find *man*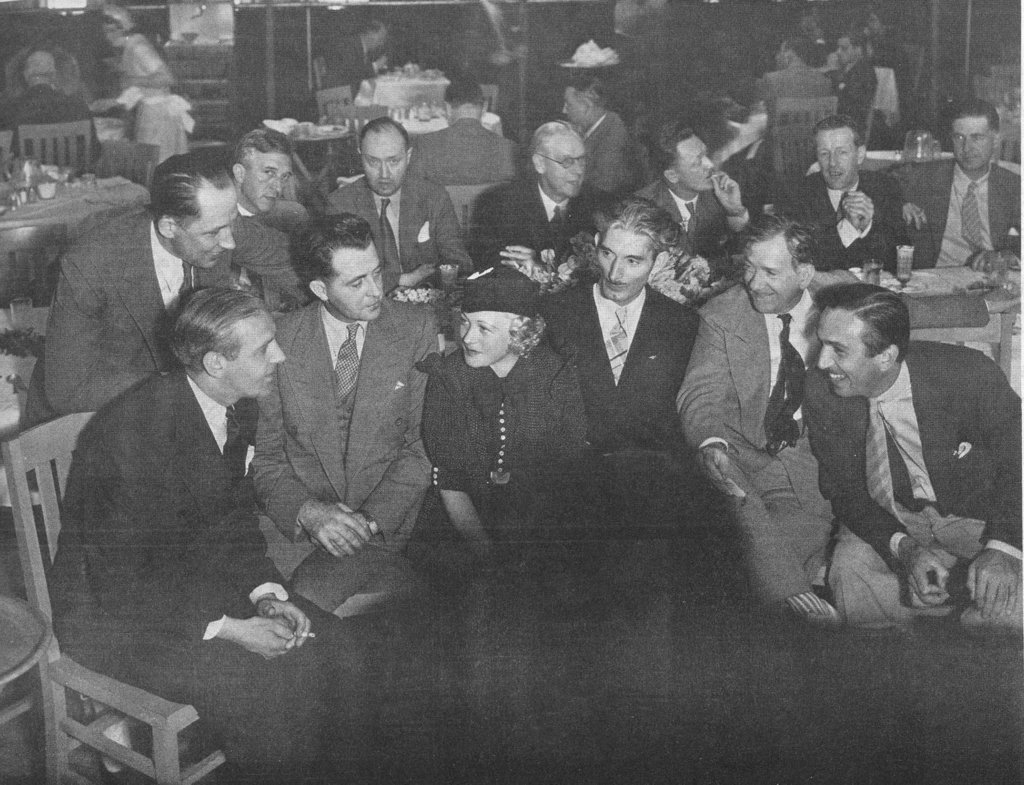
x1=404 y1=78 x2=519 y2=183
